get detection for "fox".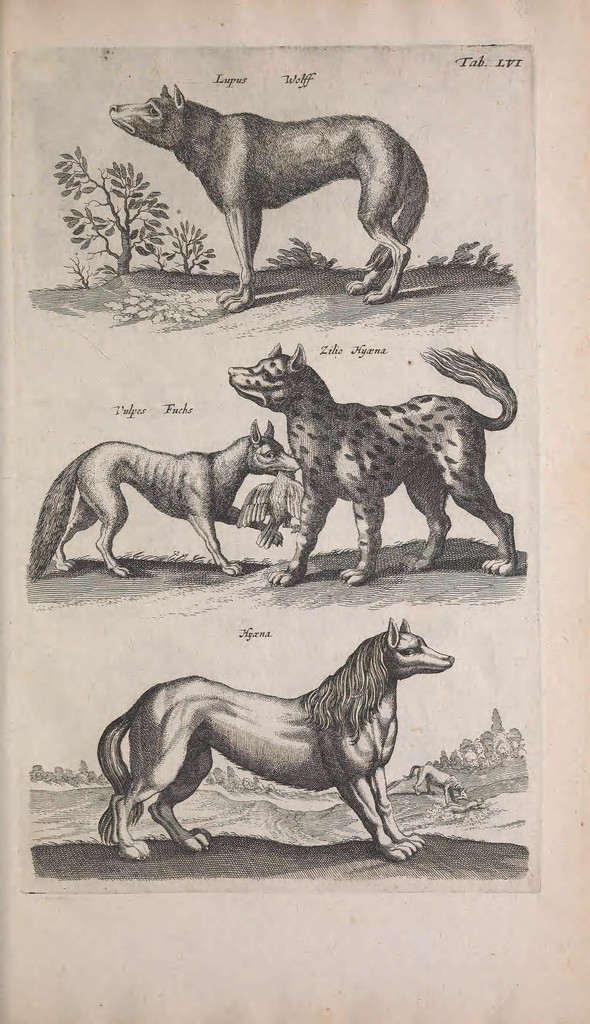
Detection: l=109, t=83, r=428, b=316.
